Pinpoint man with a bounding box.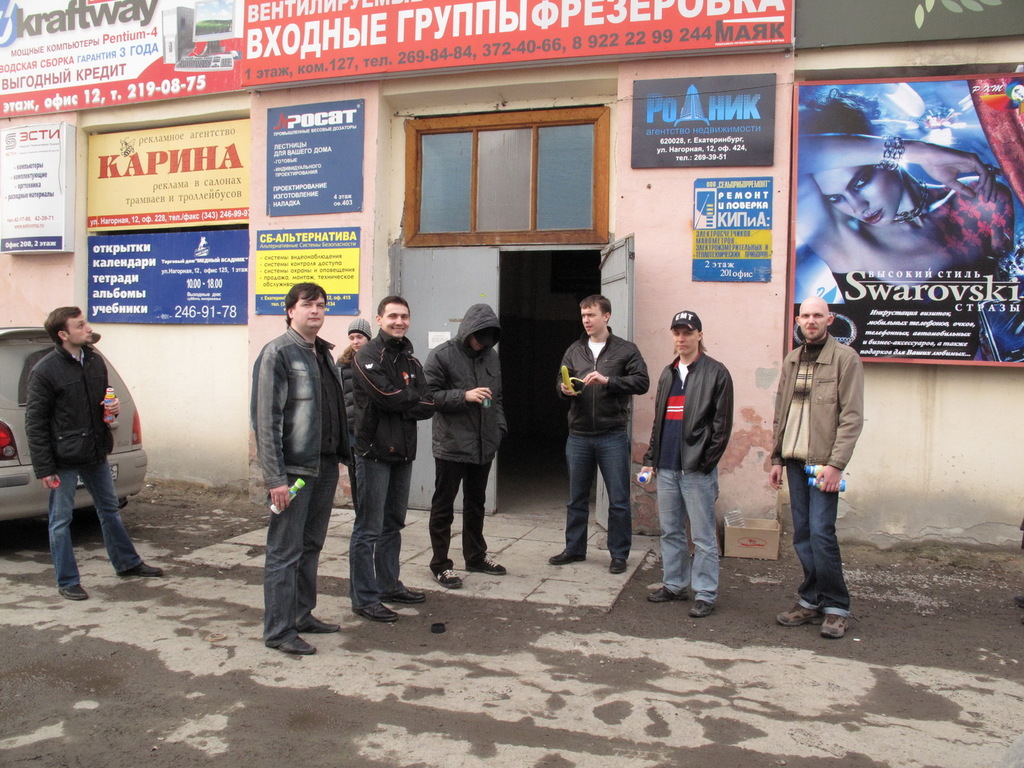
(left=567, top=279, right=652, bottom=580).
